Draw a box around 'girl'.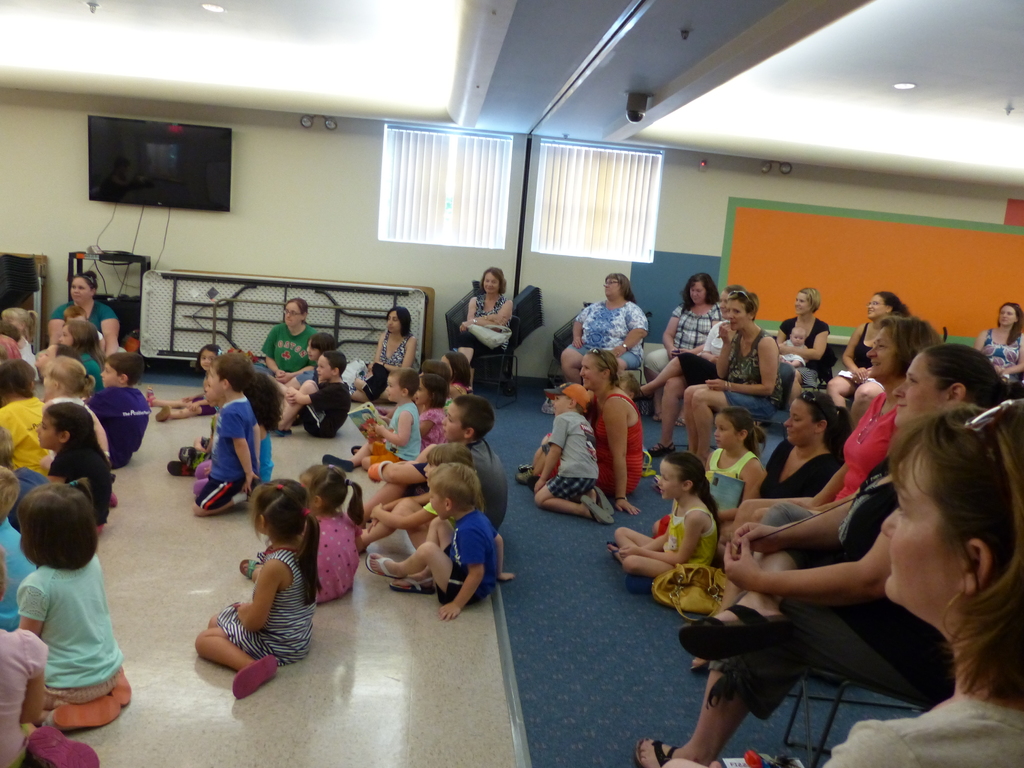
{"left": 147, "top": 342, "right": 225, "bottom": 422}.
